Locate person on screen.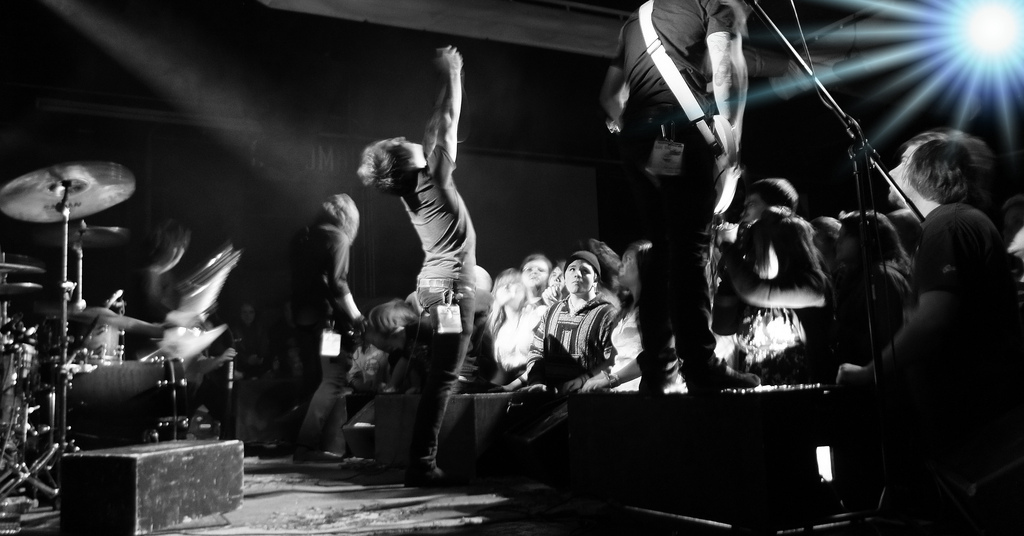
On screen at 293 196 364 463.
